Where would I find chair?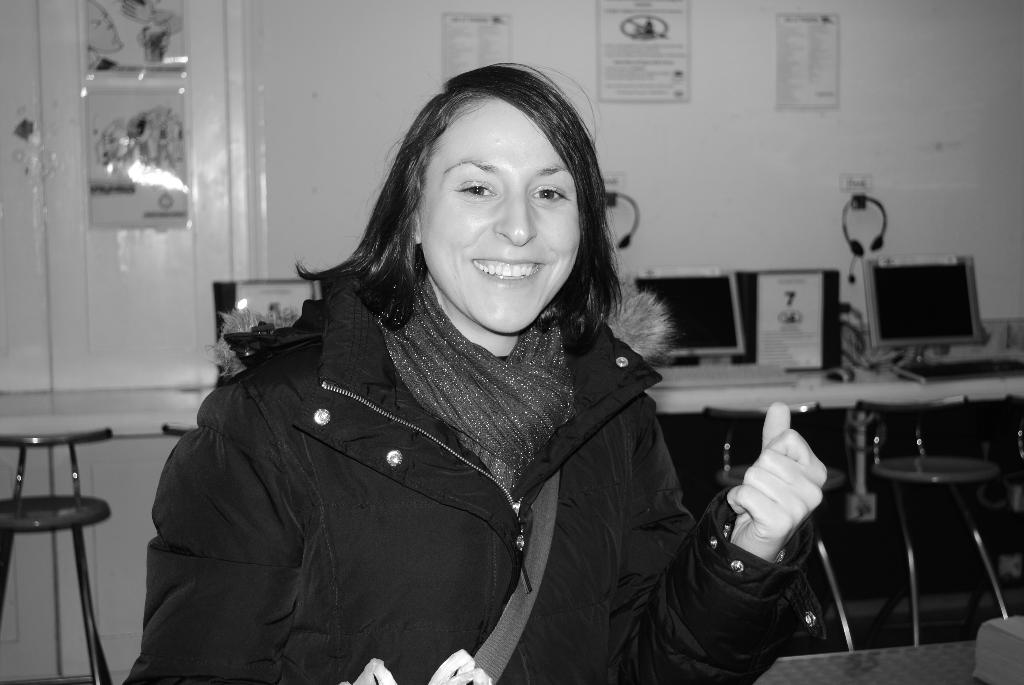
At {"x1": 0, "y1": 431, "x2": 116, "y2": 684}.
